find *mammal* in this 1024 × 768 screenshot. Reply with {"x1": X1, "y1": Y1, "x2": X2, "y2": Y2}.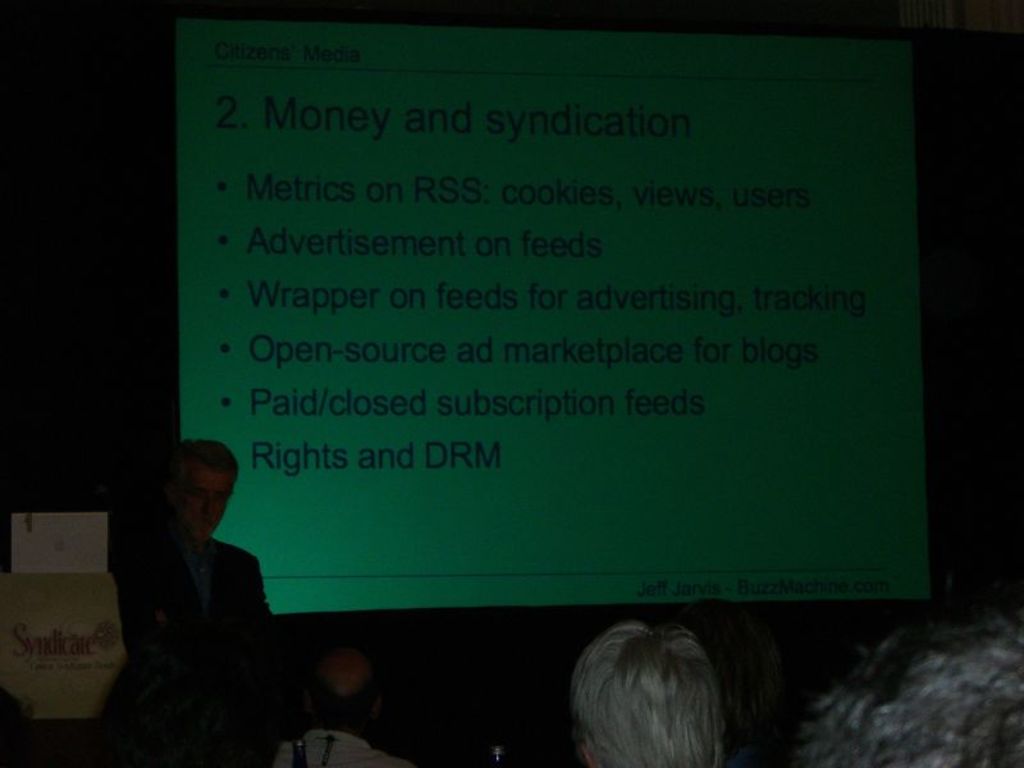
{"x1": 253, "y1": 646, "x2": 401, "y2": 767}.
